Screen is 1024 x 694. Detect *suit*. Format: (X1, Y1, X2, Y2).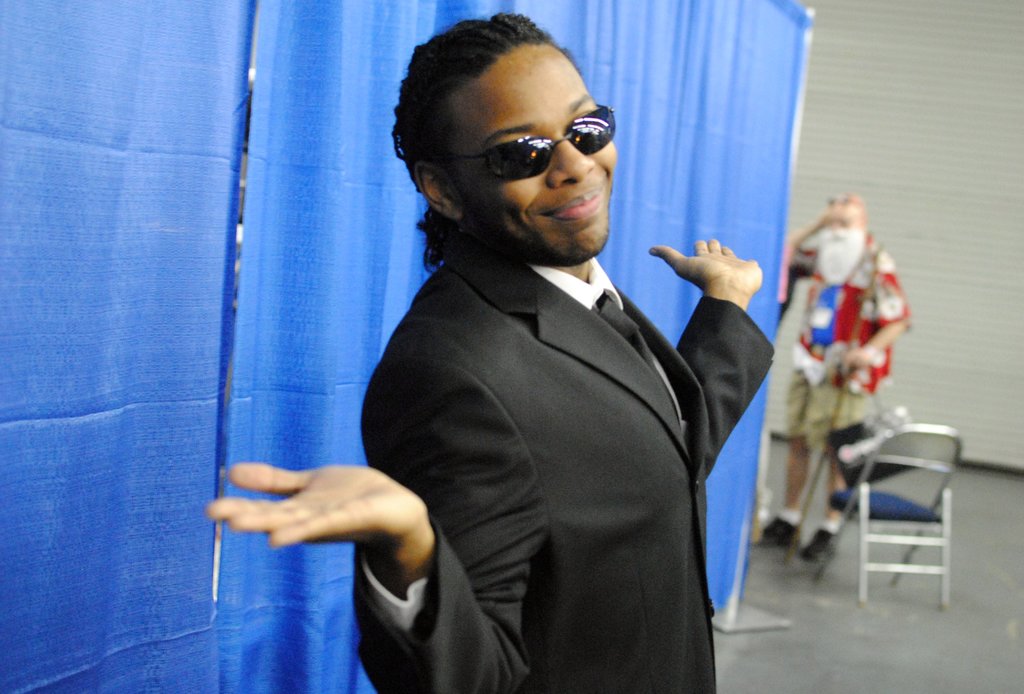
(350, 116, 768, 684).
